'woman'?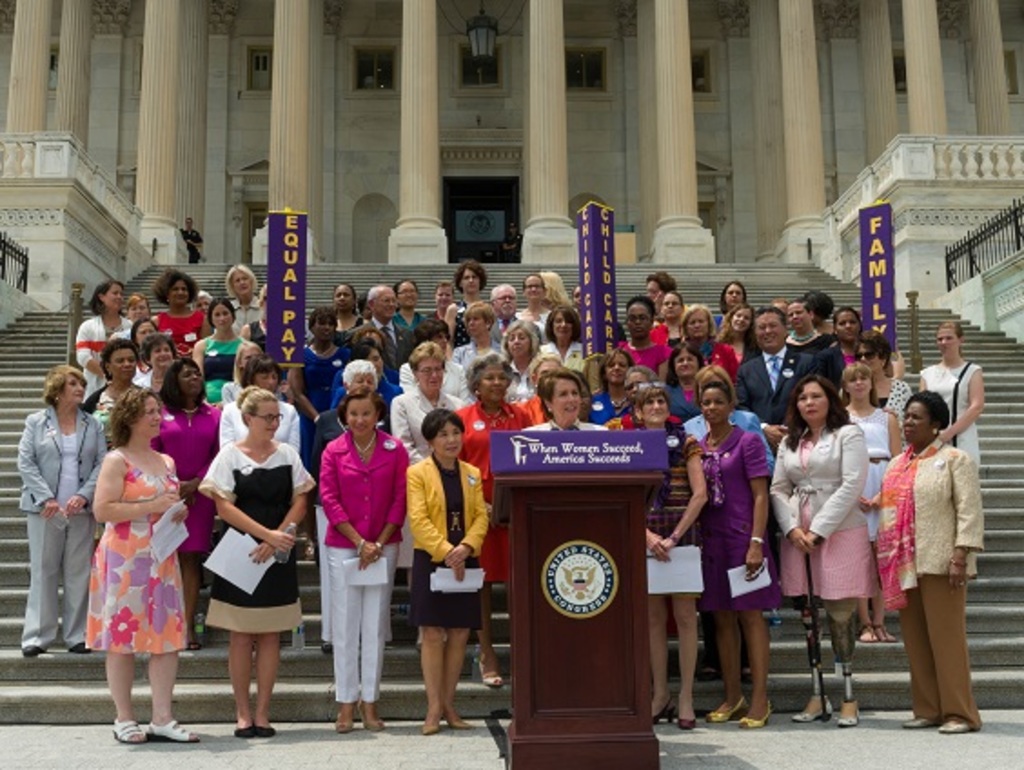
855/380/984/739
